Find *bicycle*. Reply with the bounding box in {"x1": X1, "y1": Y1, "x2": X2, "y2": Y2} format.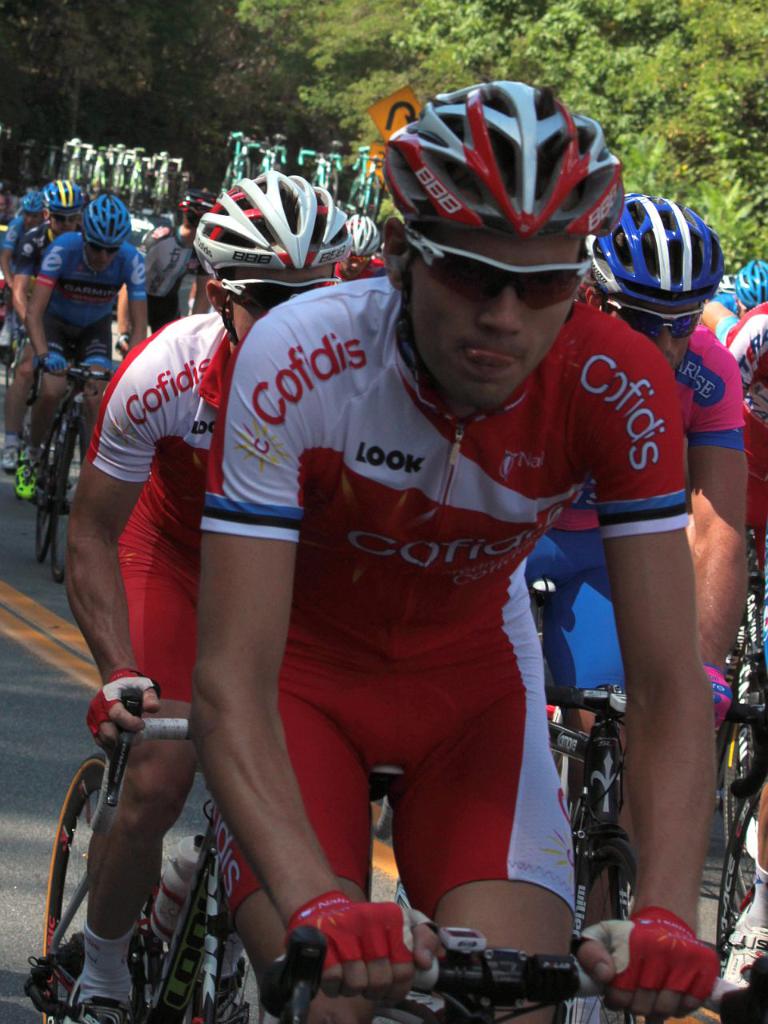
{"x1": 28, "y1": 693, "x2": 253, "y2": 1020}.
